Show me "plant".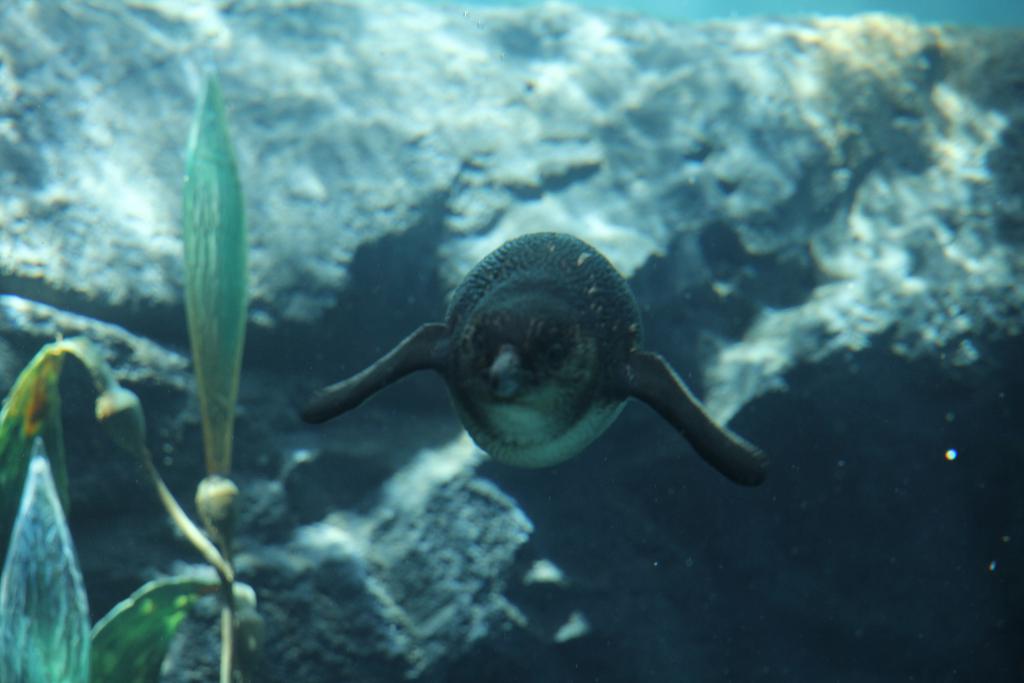
"plant" is here: 0/60/261/682.
